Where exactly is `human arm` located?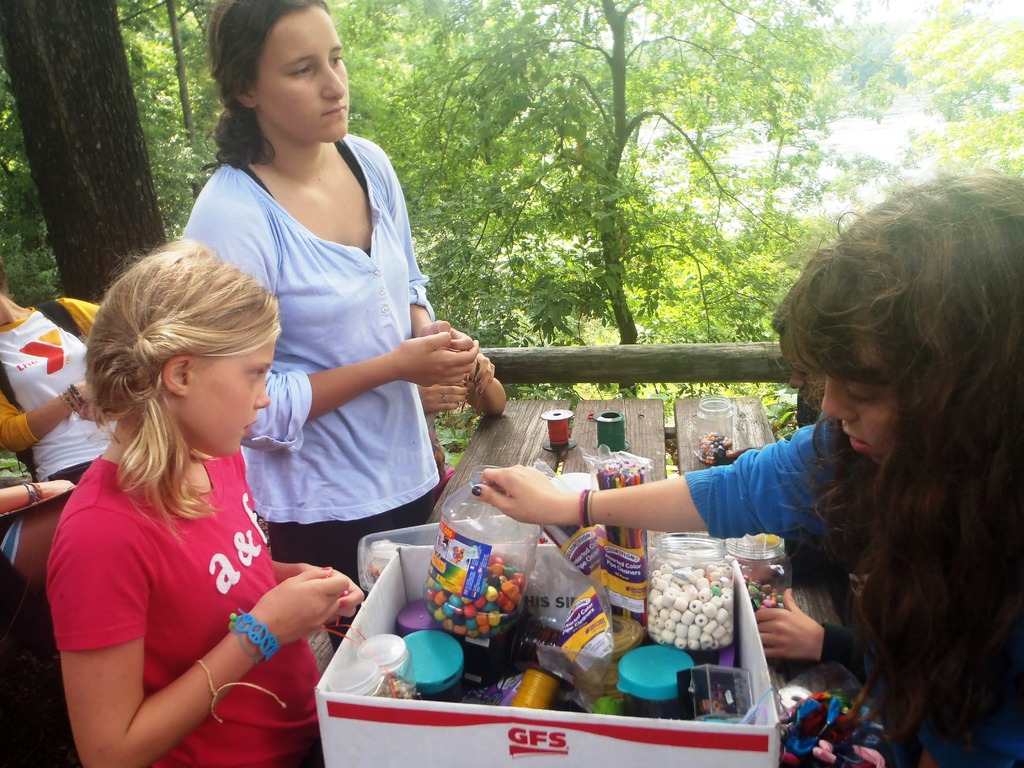
Its bounding box is BBox(418, 378, 470, 417).
